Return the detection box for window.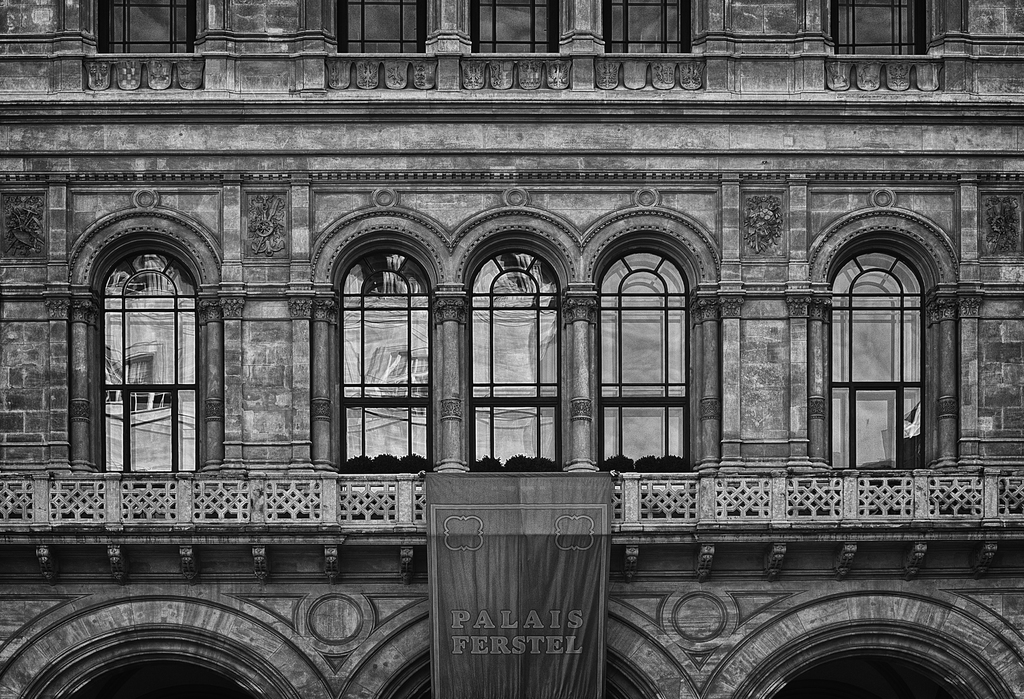
(451,192,584,473).
